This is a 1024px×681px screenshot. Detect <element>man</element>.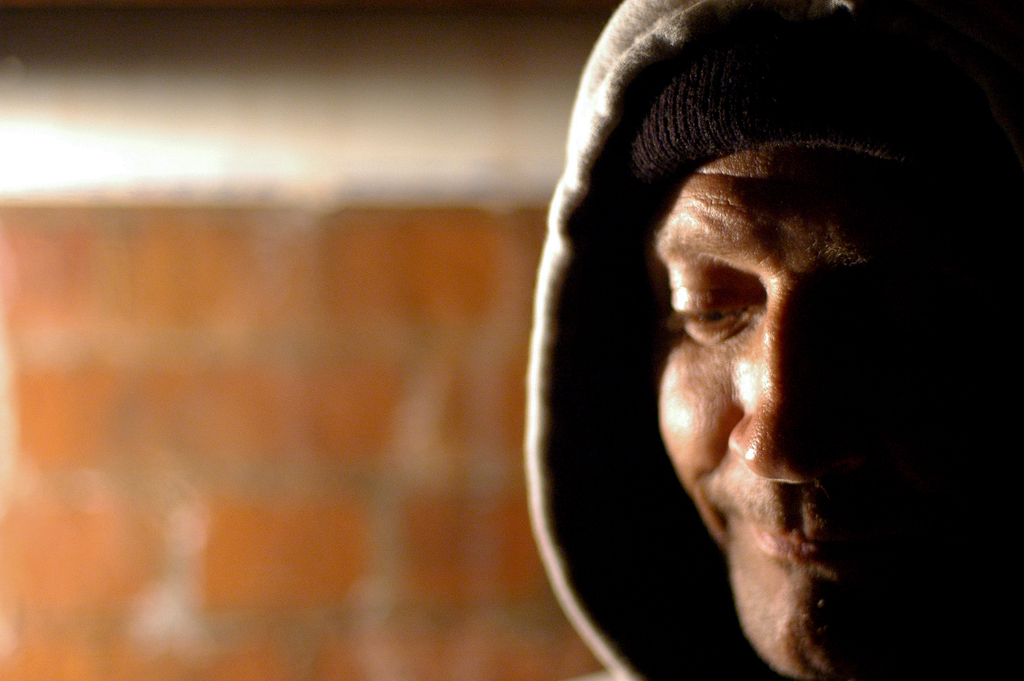
box(462, 0, 1020, 680).
